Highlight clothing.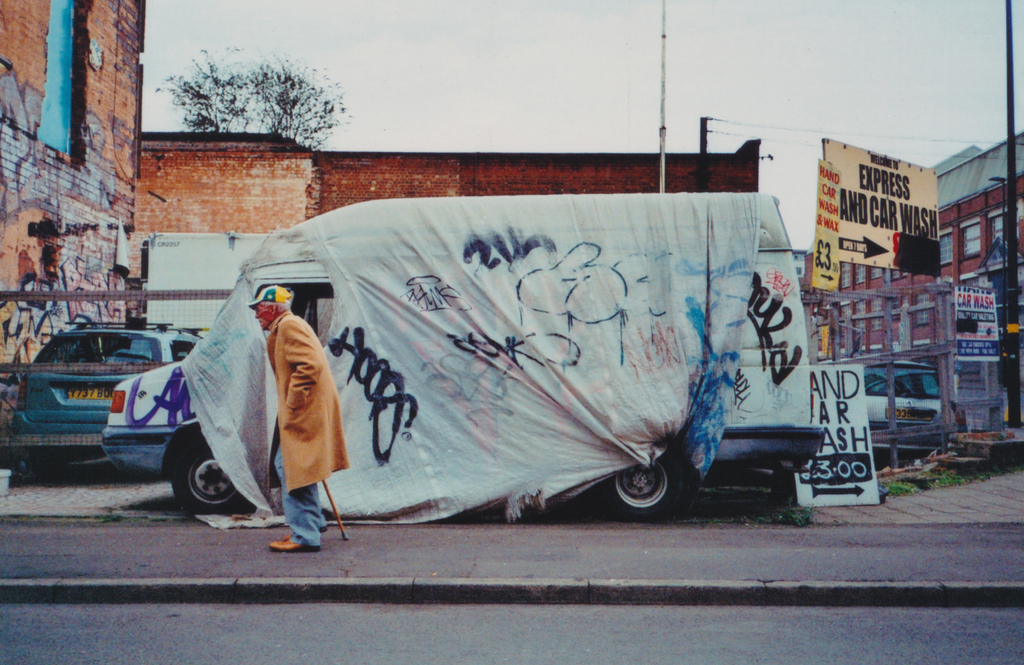
Highlighted region: crop(267, 309, 349, 547).
